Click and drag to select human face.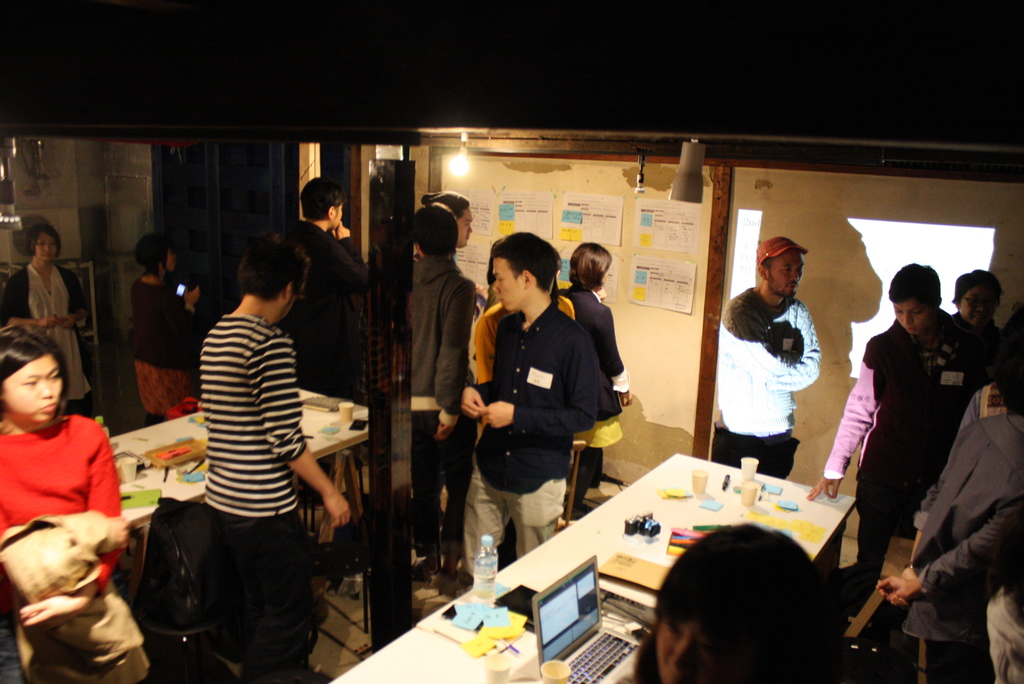
Selection: detection(331, 200, 346, 227).
